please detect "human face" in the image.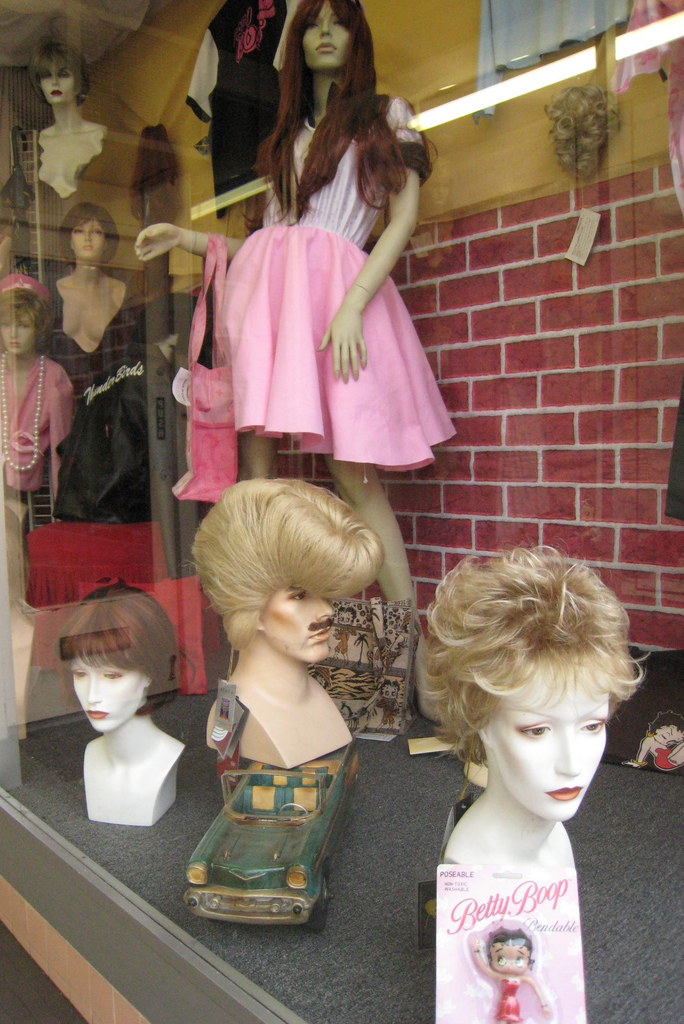
box=[0, 321, 33, 360].
